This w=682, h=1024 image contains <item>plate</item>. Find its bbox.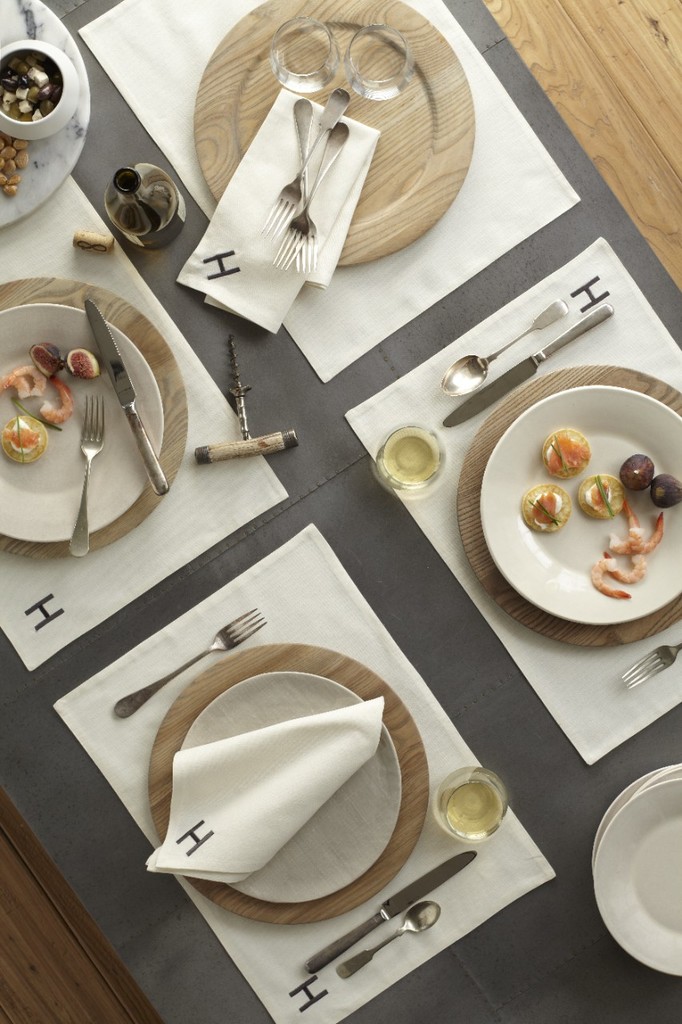
l=196, t=2, r=477, b=271.
